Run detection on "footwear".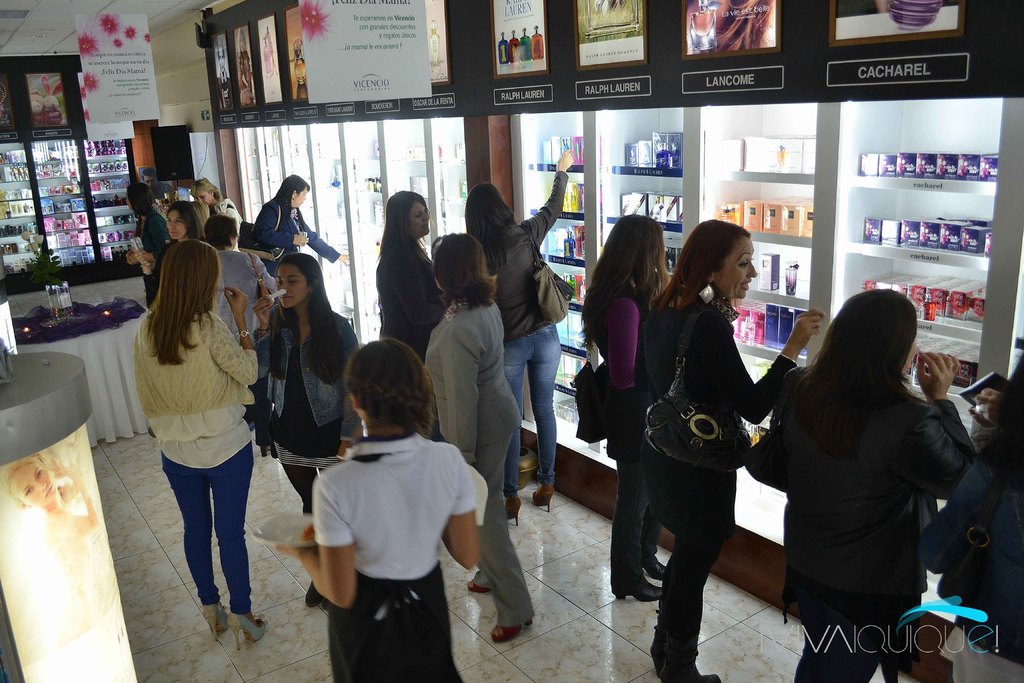
Result: x1=614, y1=573, x2=665, y2=601.
